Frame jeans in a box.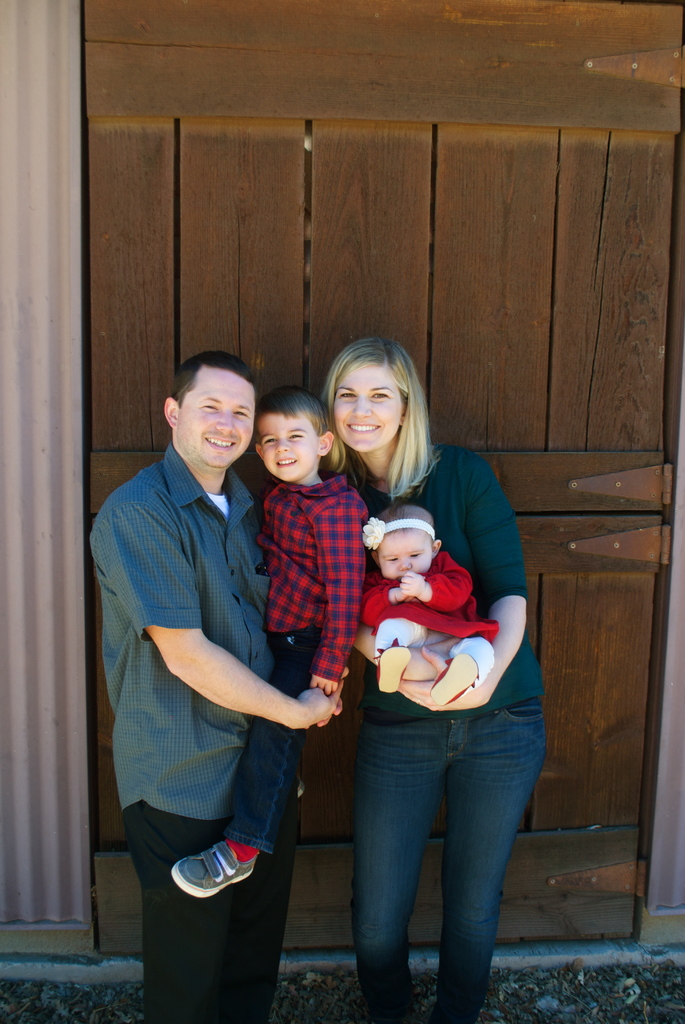
{"left": 225, "top": 631, "right": 327, "bottom": 850}.
